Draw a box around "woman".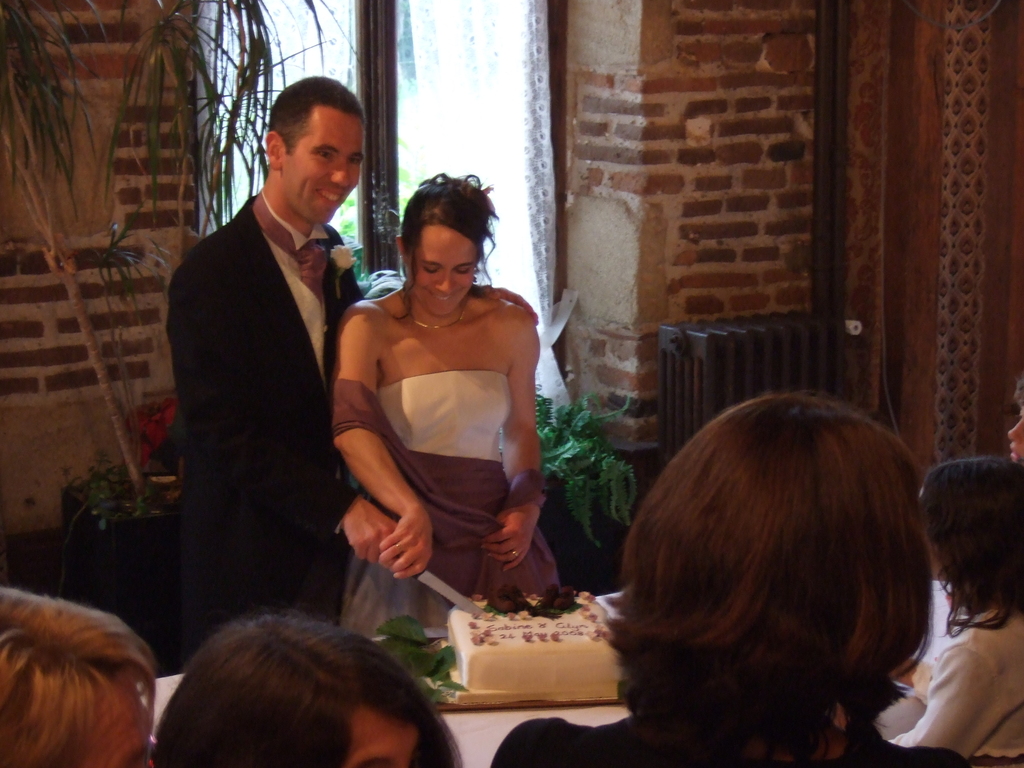
493:385:966:767.
